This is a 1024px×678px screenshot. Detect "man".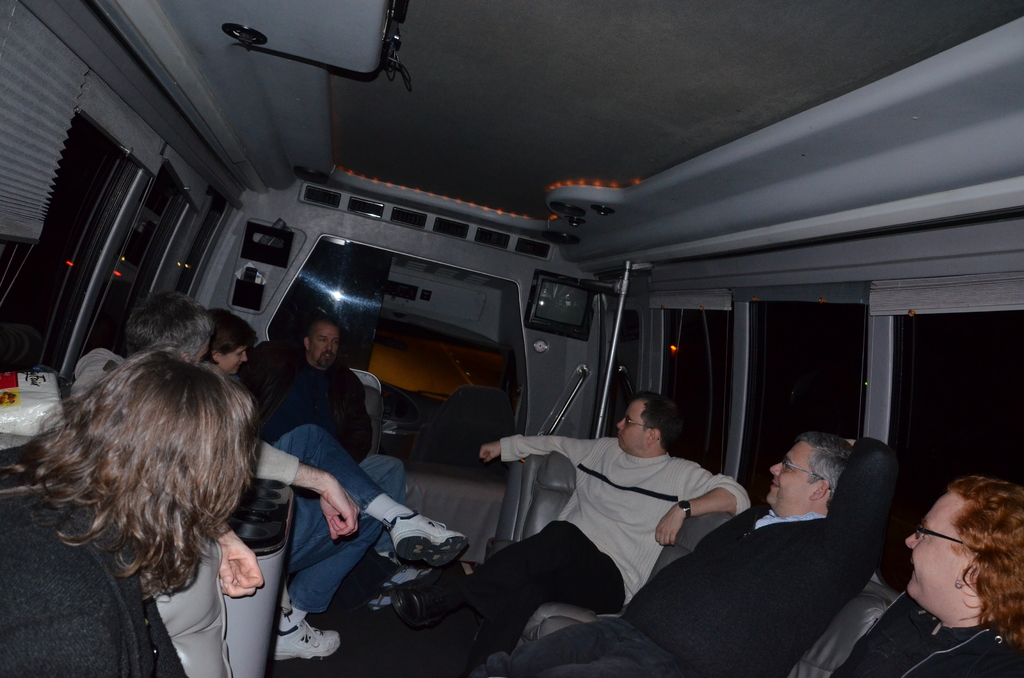
385:385:752:660.
